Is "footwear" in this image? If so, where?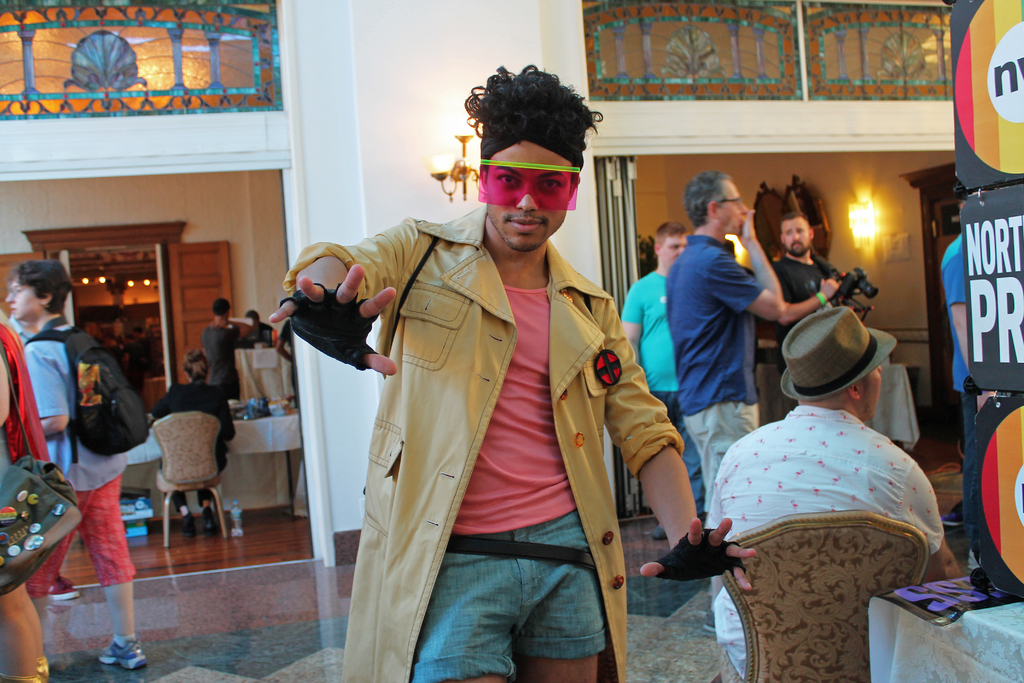
Yes, at l=652, t=525, r=662, b=543.
